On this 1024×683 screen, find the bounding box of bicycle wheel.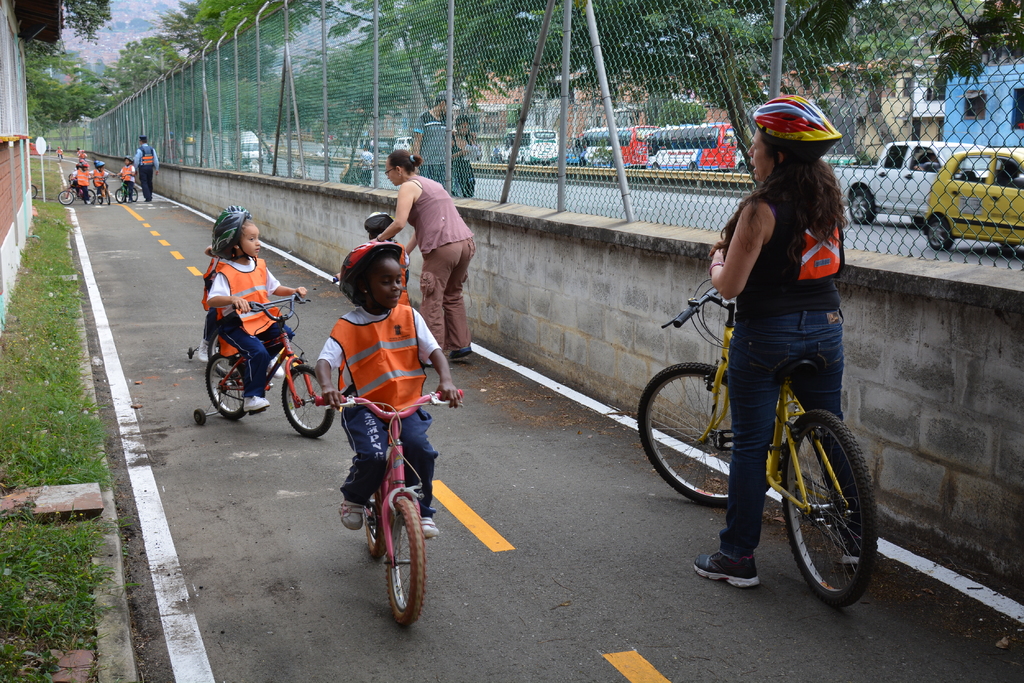
Bounding box: bbox=(211, 335, 244, 376).
